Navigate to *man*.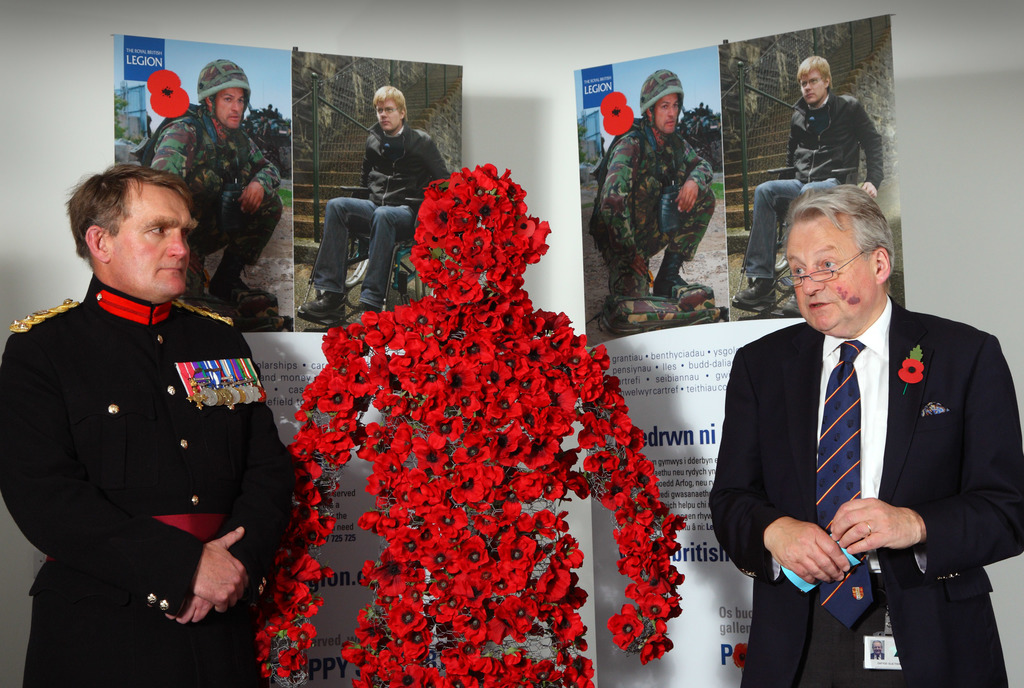
Navigation target: x1=733, y1=58, x2=886, y2=305.
